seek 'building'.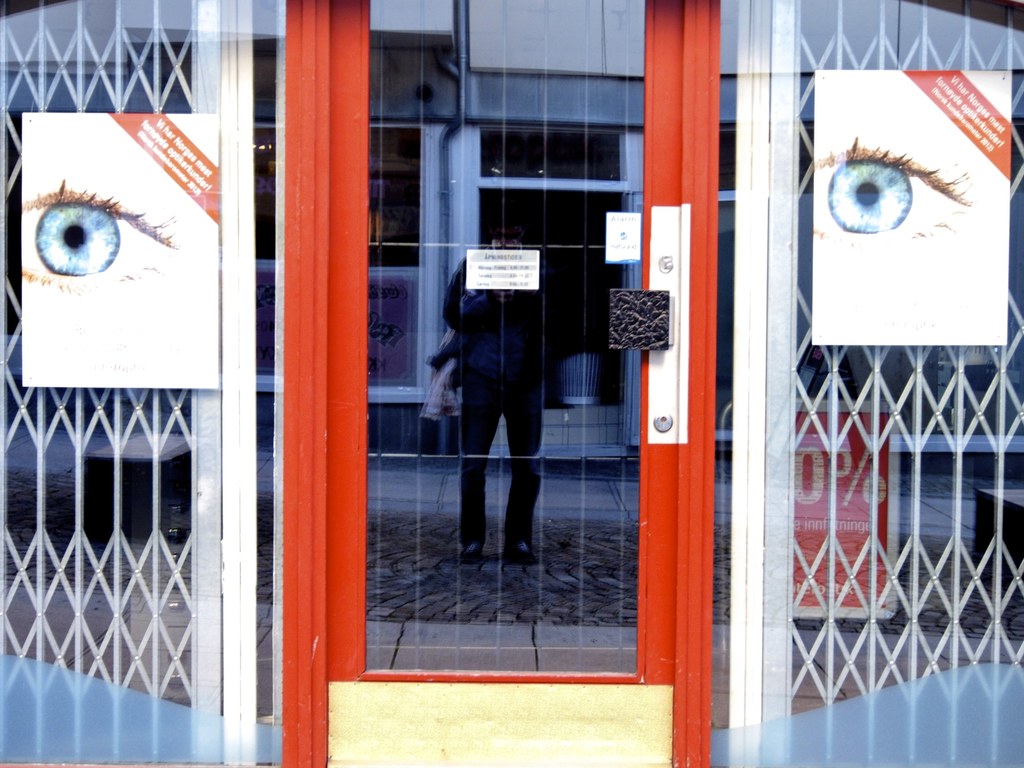
[0,0,1023,765].
